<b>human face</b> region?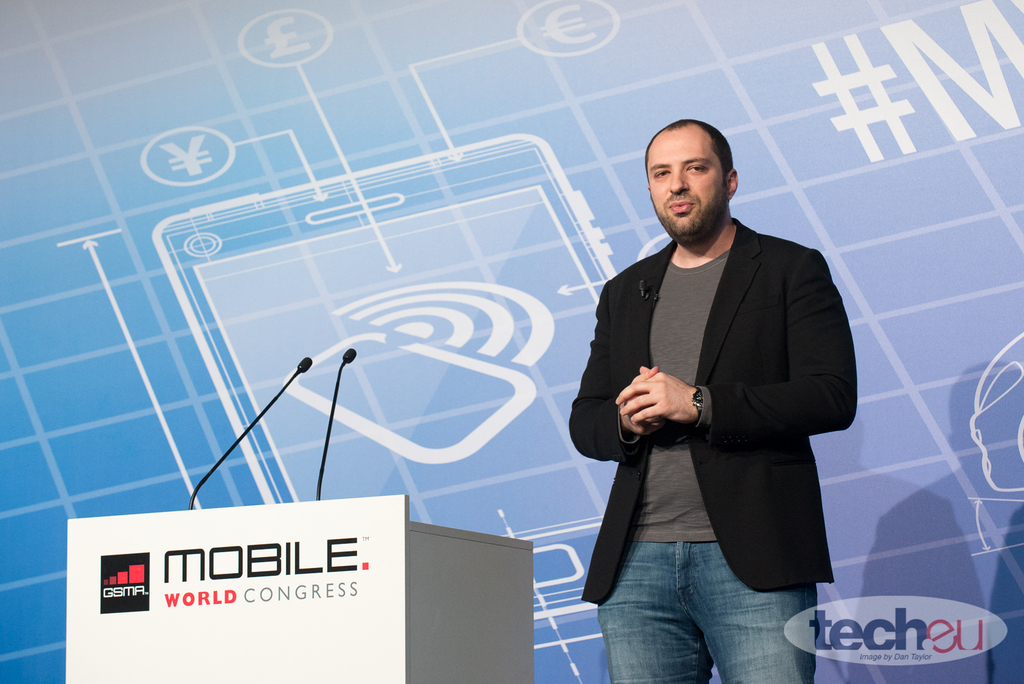
detection(641, 127, 725, 234)
